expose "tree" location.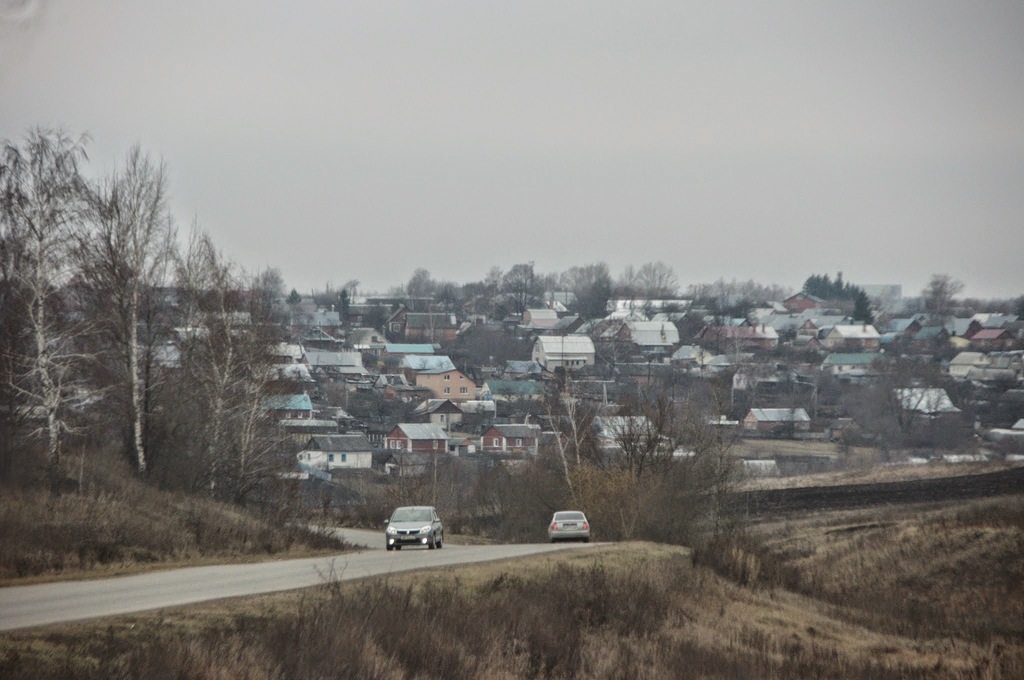
Exposed at <box>922,267,964,314</box>.
